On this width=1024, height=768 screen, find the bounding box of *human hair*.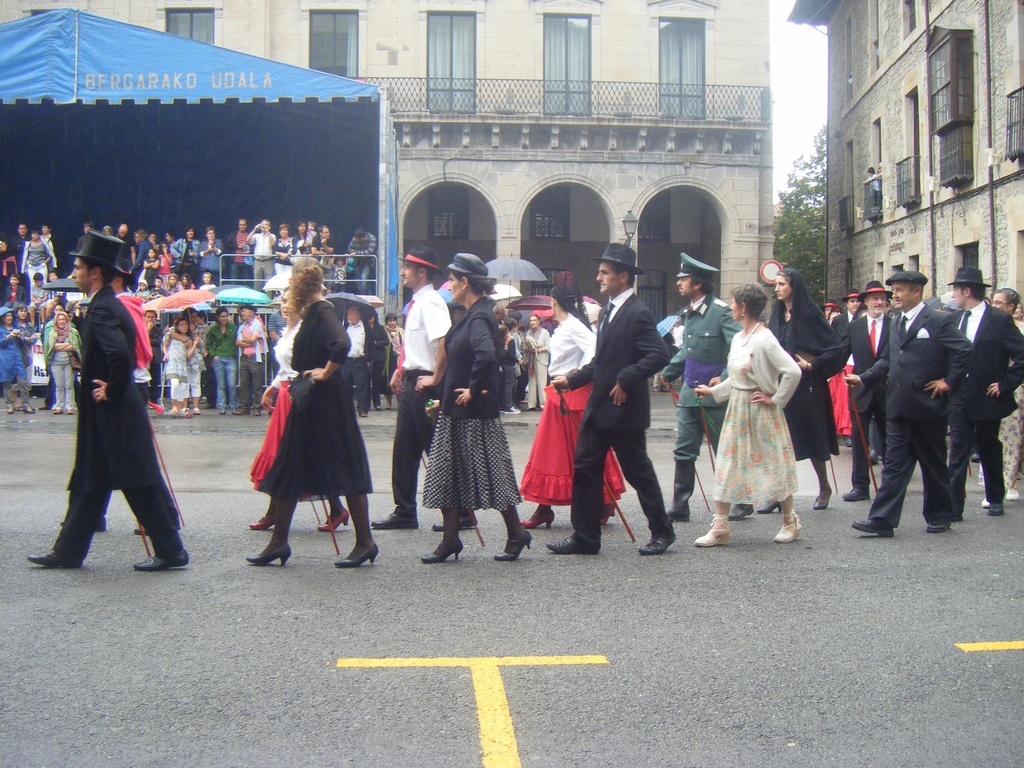
Bounding box: 12/303/30/319.
